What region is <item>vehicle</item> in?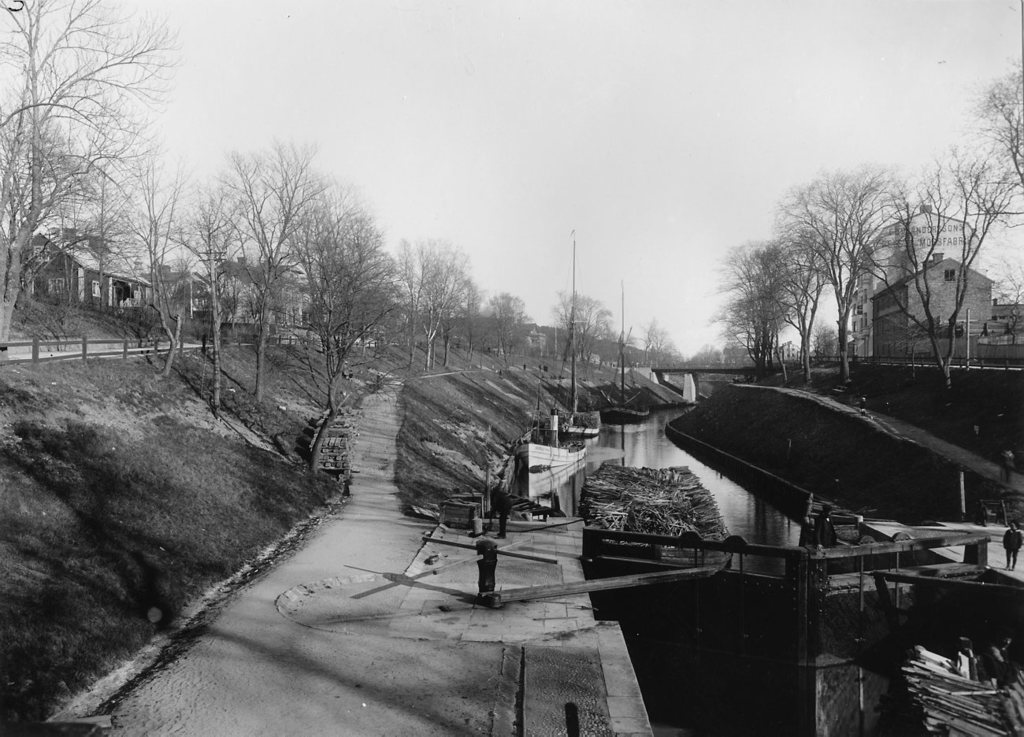
locate(553, 228, 602, 436).
